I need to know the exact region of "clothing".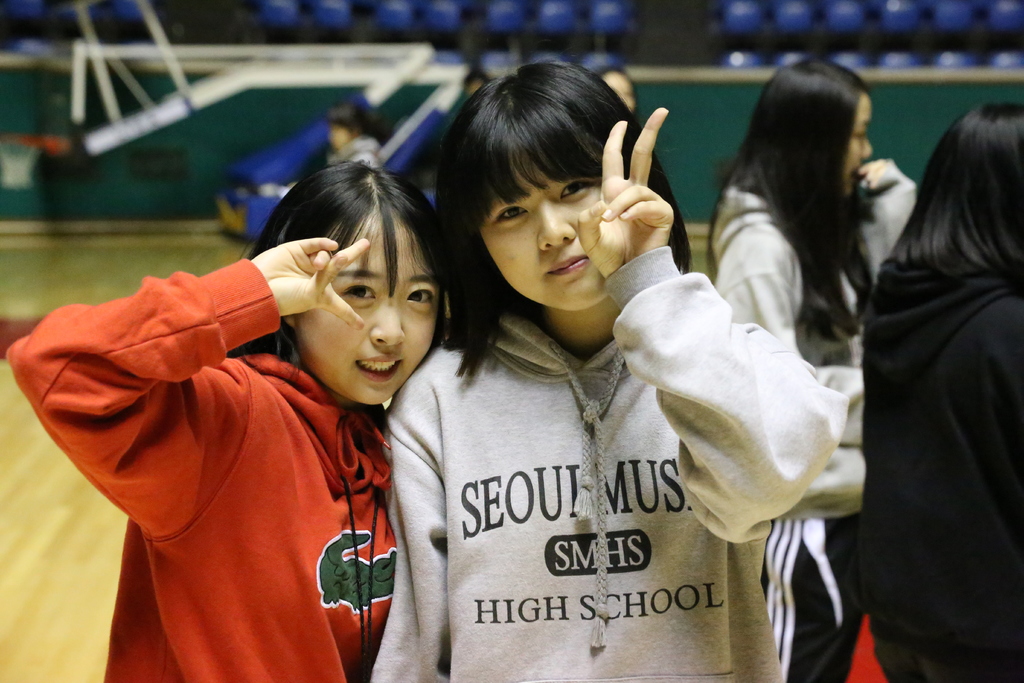
Region: bbox=[843, 243, 1023, 682].
